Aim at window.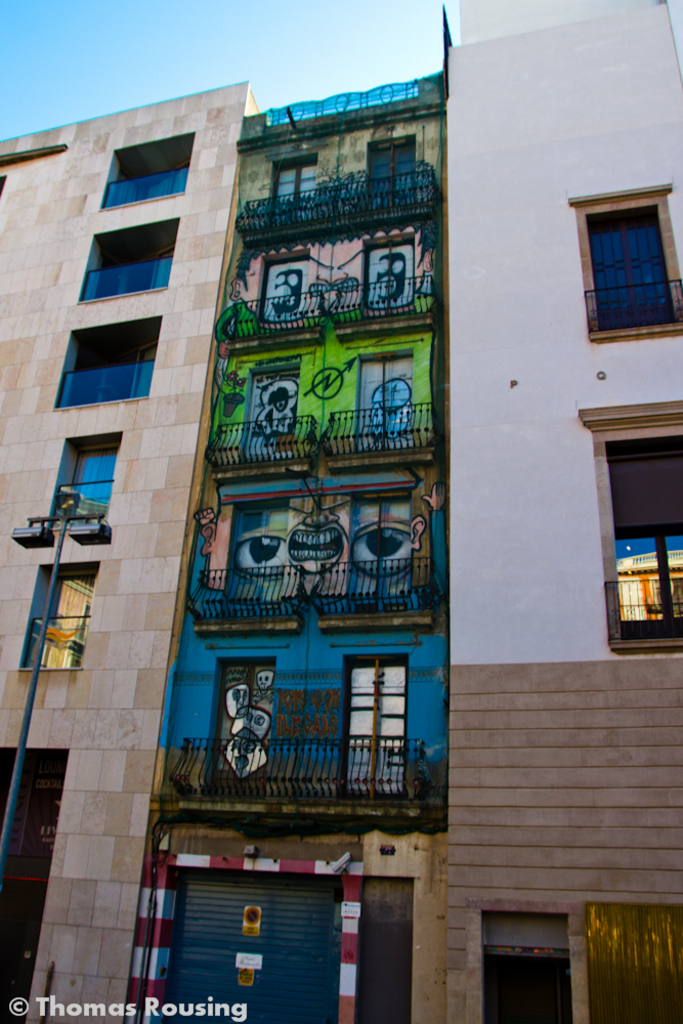
Aimed at 610,445,682,636.
